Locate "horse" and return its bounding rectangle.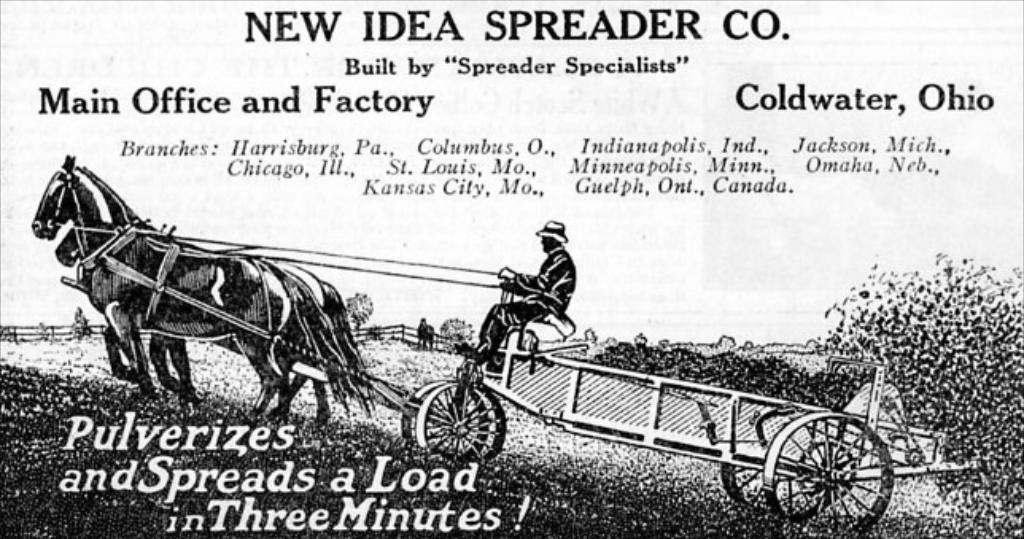
(x1=25, y1=157, x2=350, y2=431).
